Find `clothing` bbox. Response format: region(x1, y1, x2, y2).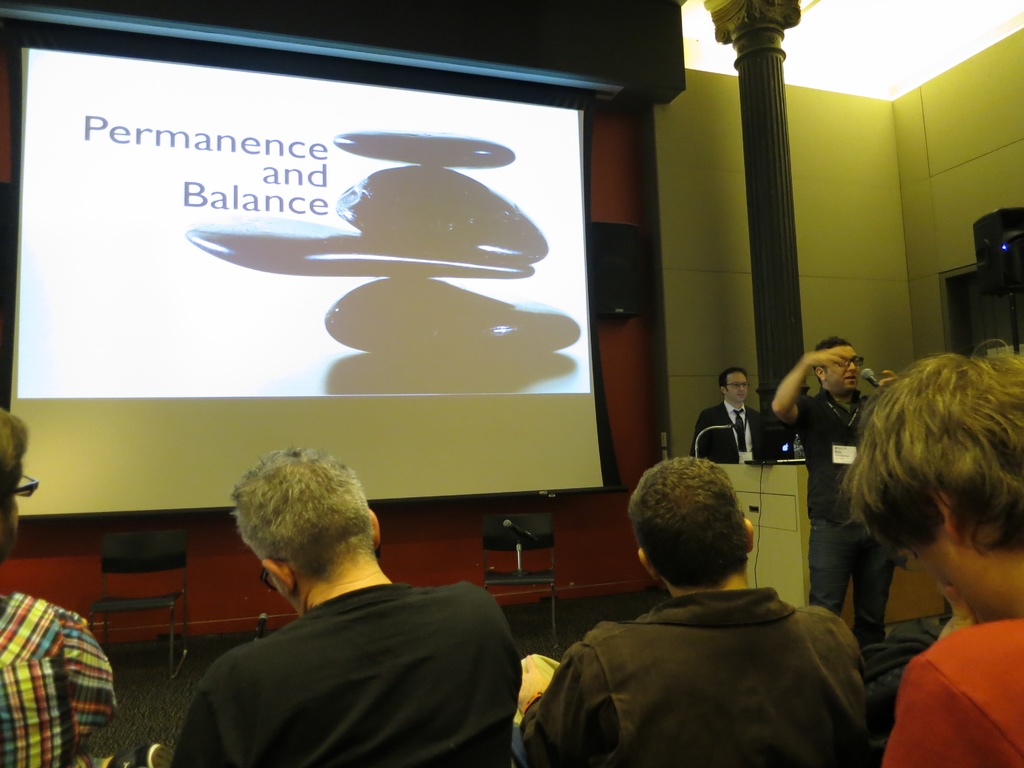
region(697, 401, 791, 463).
